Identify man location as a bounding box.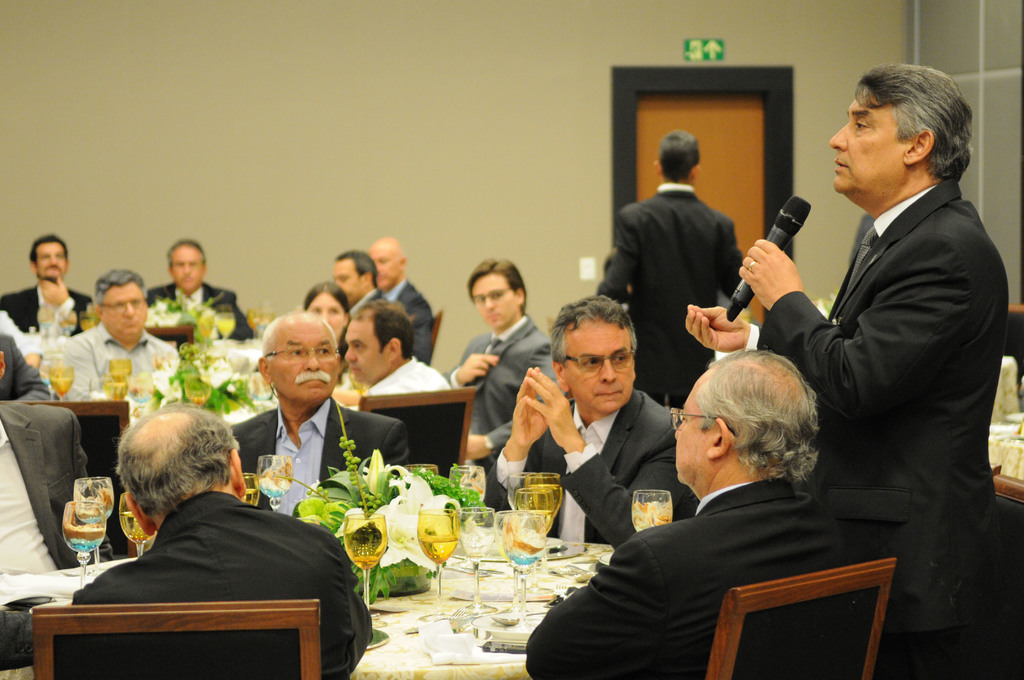
box=[687, 65, 1007, 679].
